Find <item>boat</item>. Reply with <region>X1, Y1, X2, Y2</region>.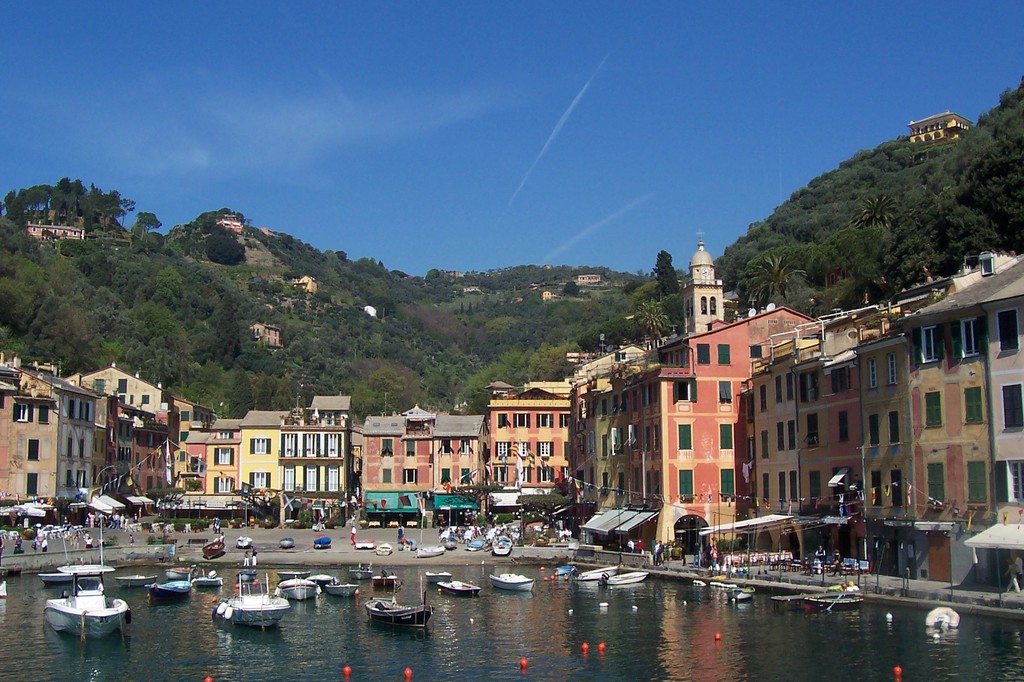
<region>278, 571, 316, 600</region>.
